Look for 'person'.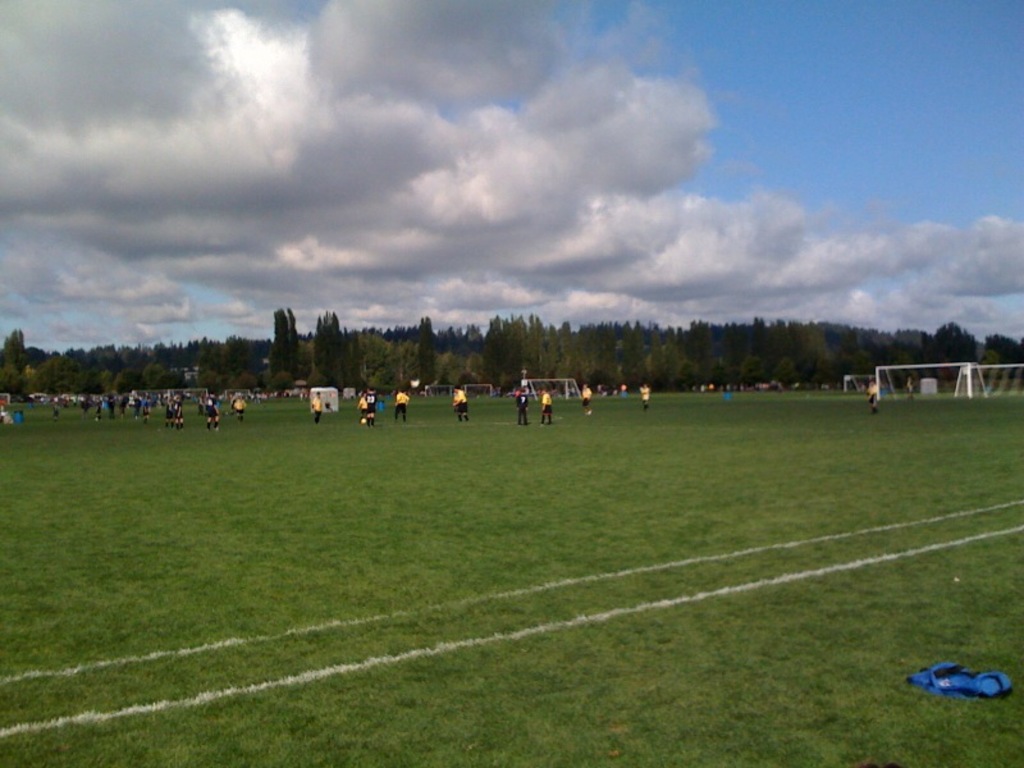
Found: 454,385,468,424.
